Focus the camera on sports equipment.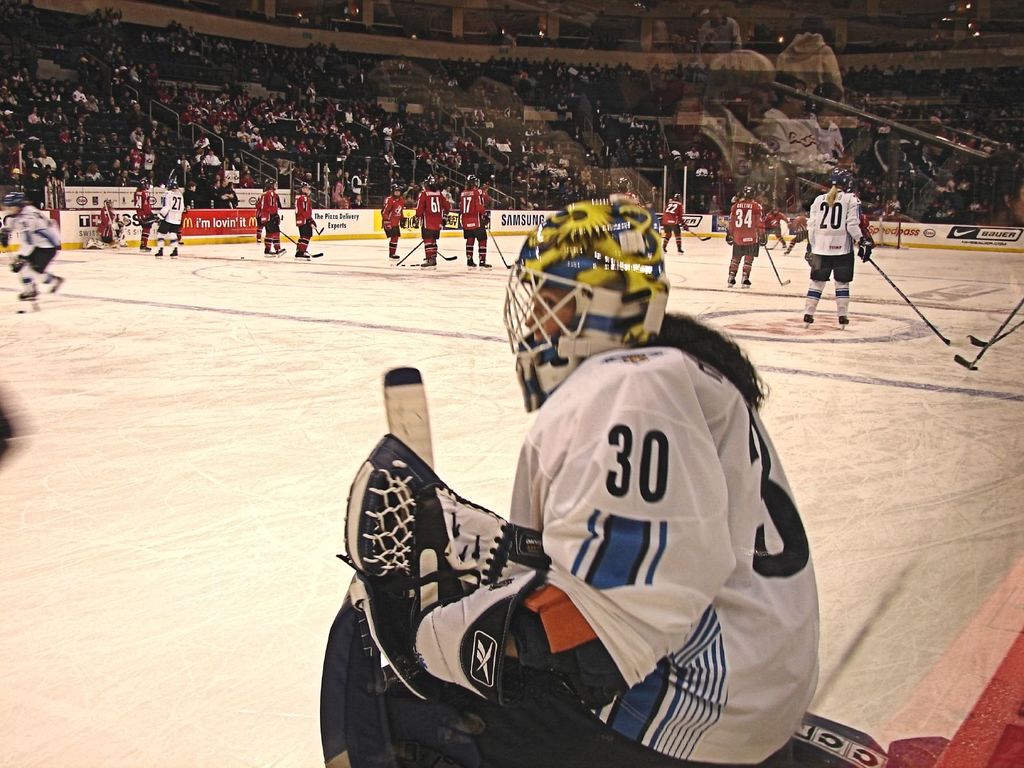
Focus region: [382, 365, 433, 472].
